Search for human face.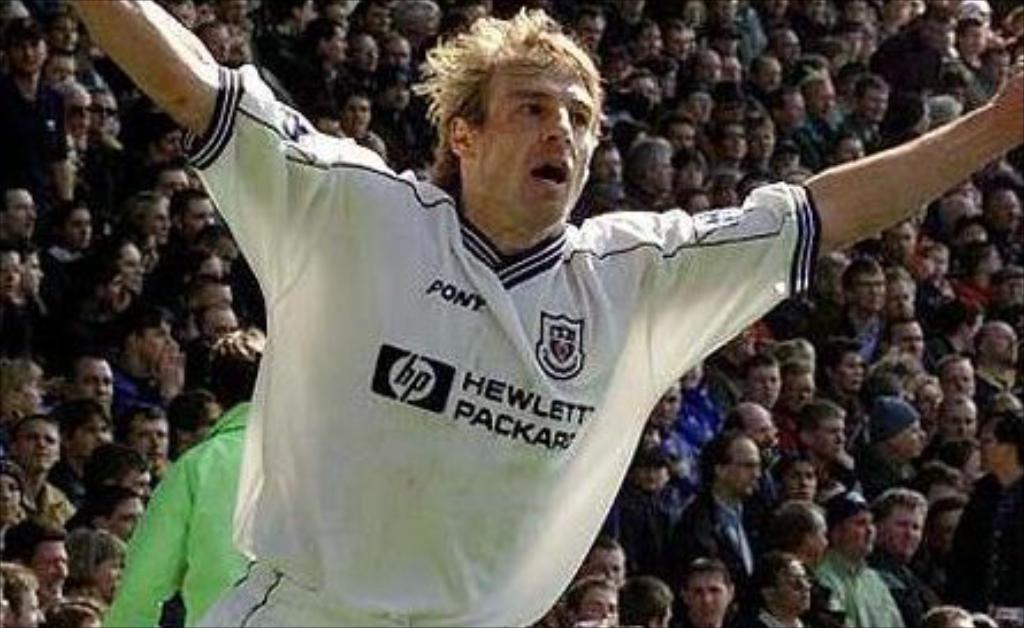
Found at bbox(479, 69, 594, 225).
